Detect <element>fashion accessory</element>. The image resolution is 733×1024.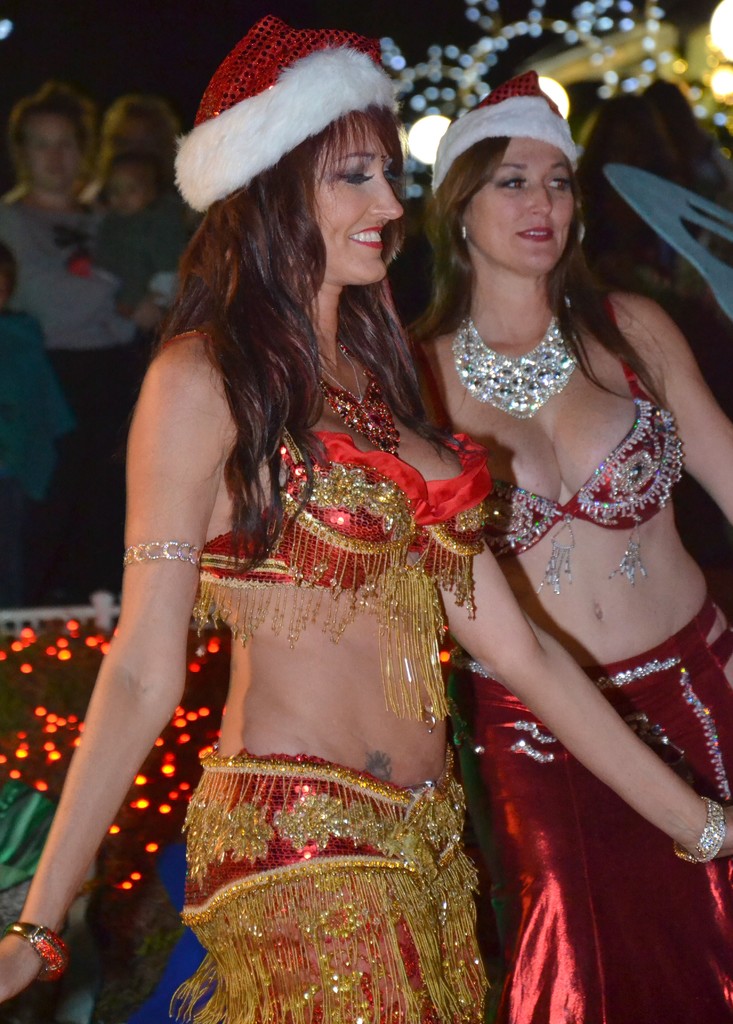
box(461, 220, 465, 237).
